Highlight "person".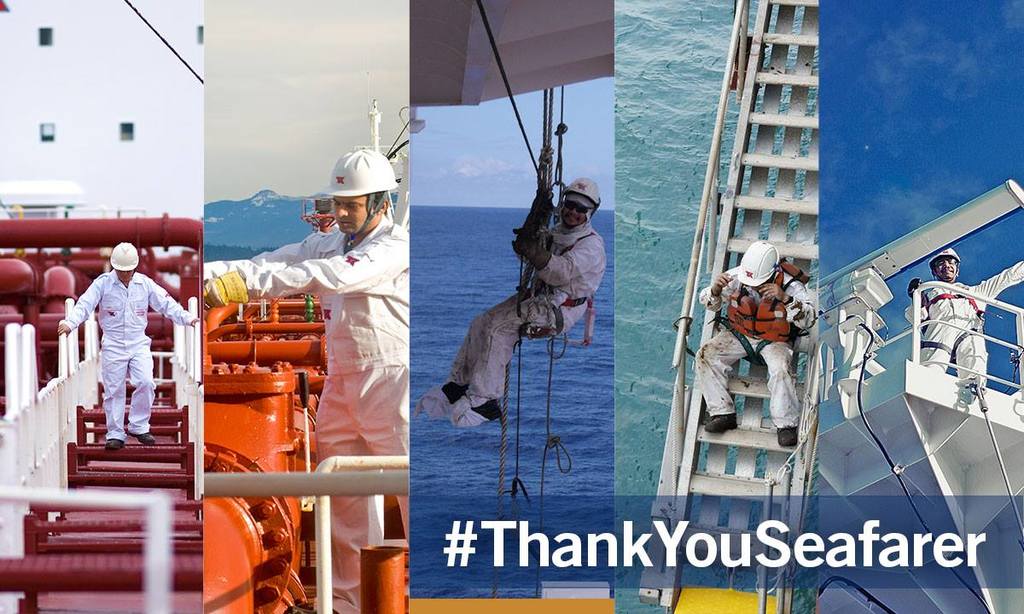
Highlighted region: pyautogui.locateOnScreen(49, 242, 187, 451).
